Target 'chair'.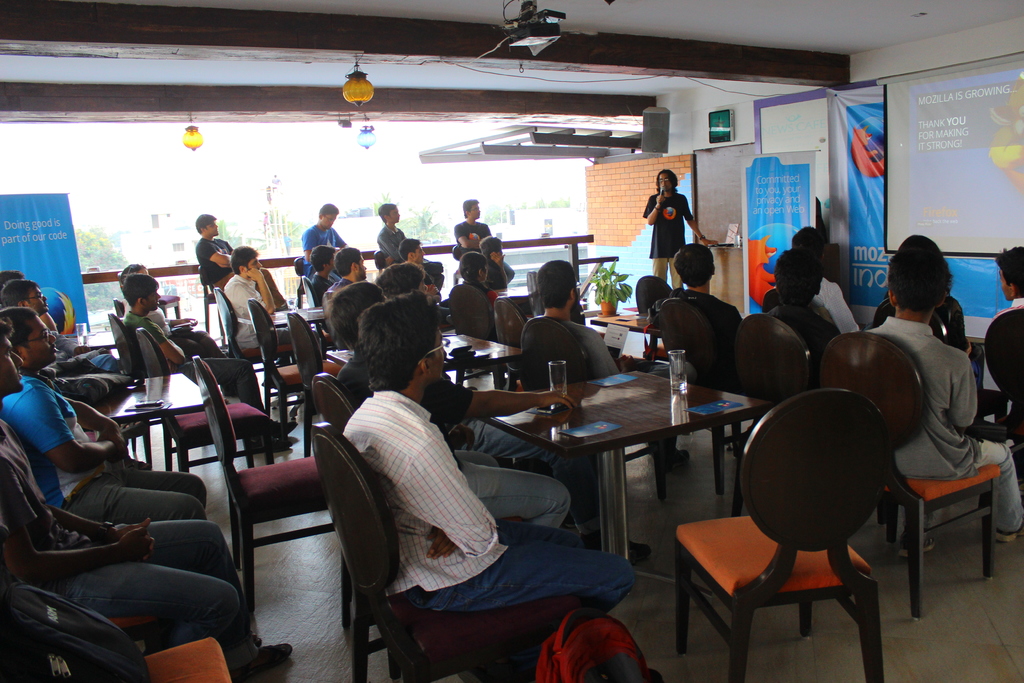
Target region: <box>872,296,1007,436</box>.
